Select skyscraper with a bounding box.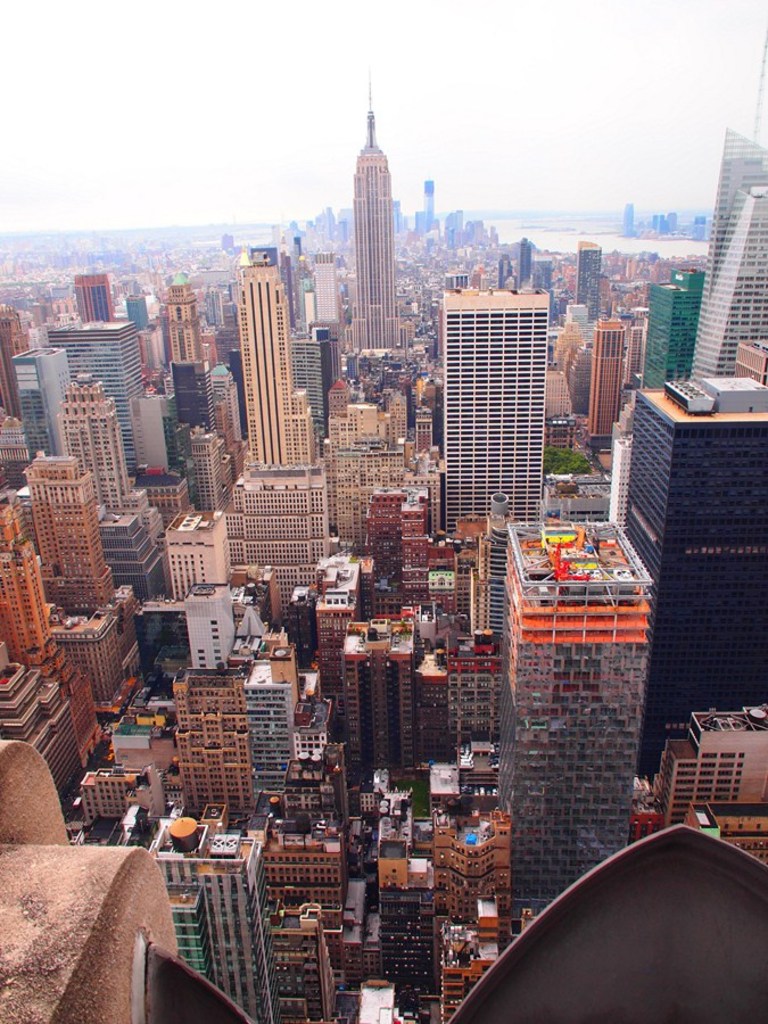
x1=561 y1=234 x2=600 y2=313.
